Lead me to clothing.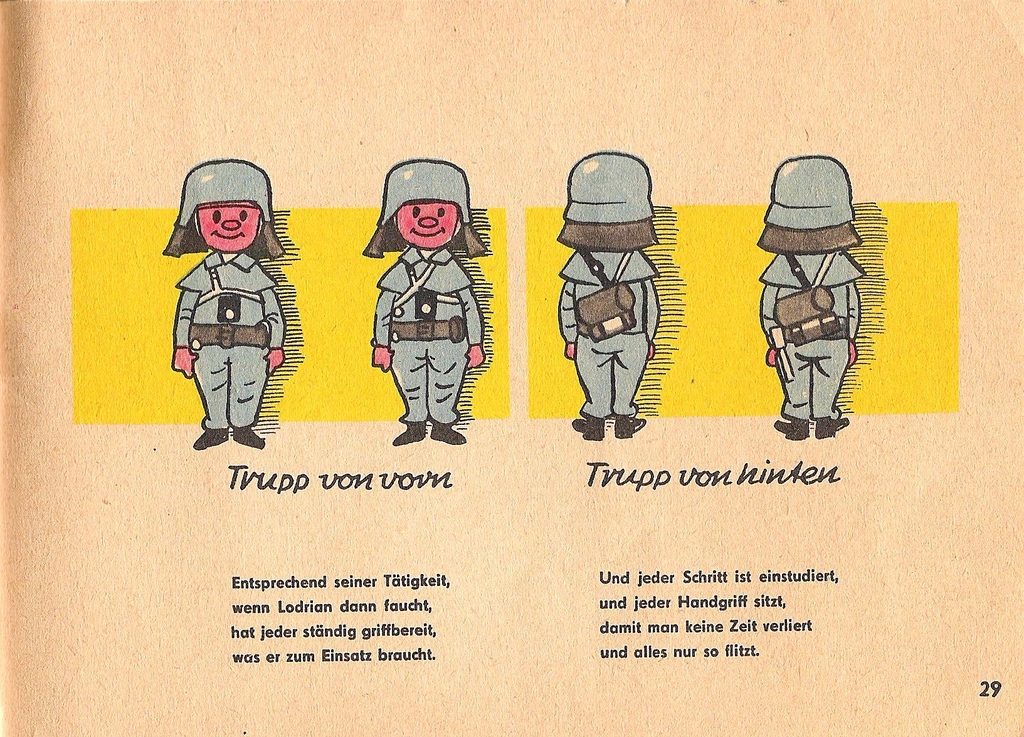
Lead to <bbox>759, 248, 864, 419</bbox>.
